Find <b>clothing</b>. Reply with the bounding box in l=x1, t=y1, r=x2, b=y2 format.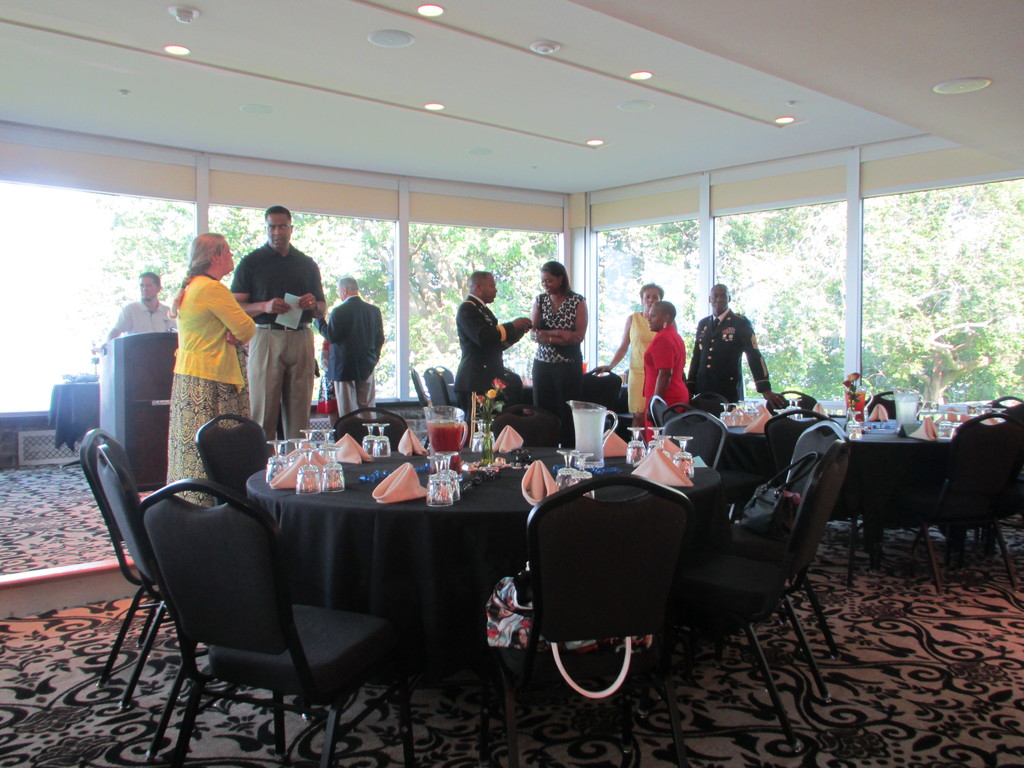
l=622, t=306, r=660, b=412.
